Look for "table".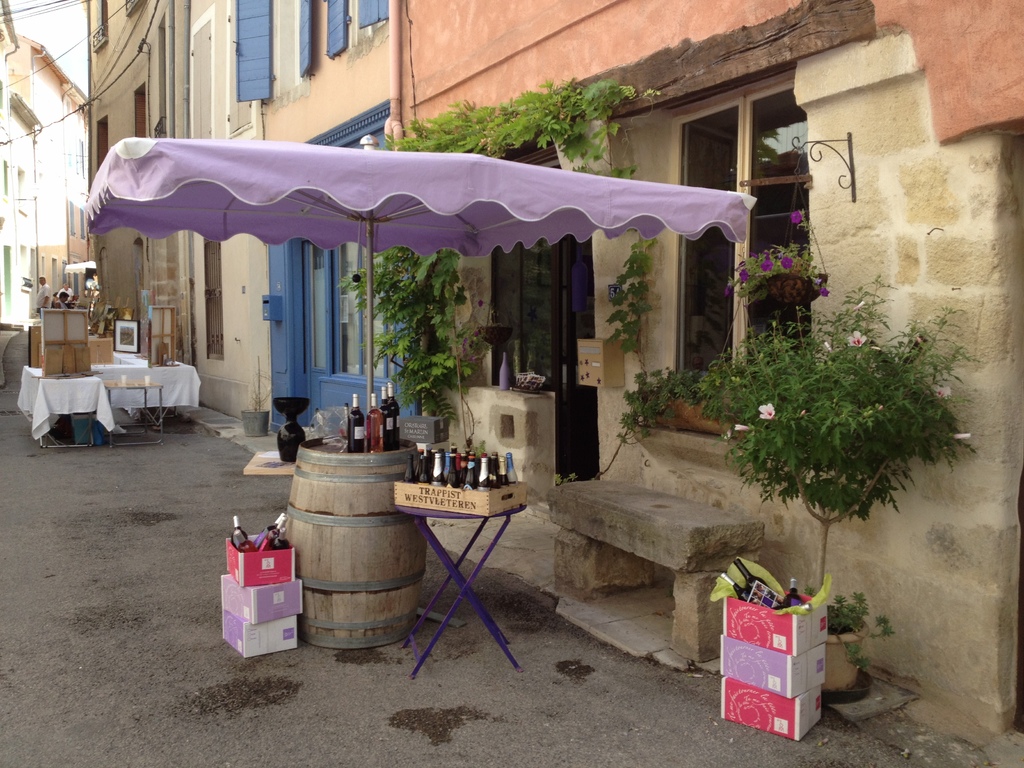
Found: 372,420,533,668.
